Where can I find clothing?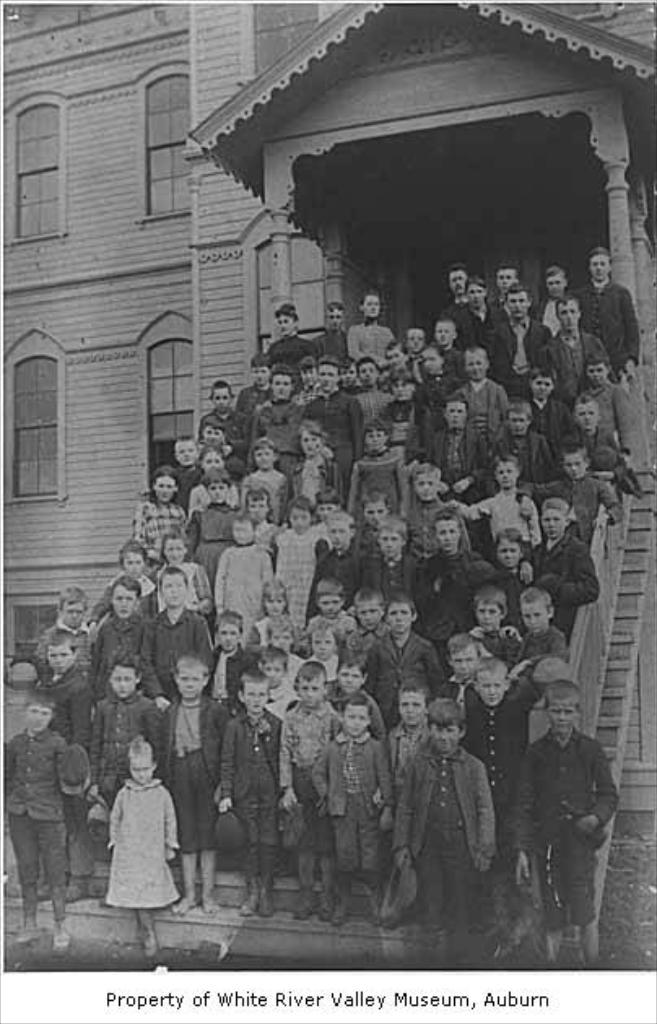
You can find it at BBox(312, 323, 345, 362).
